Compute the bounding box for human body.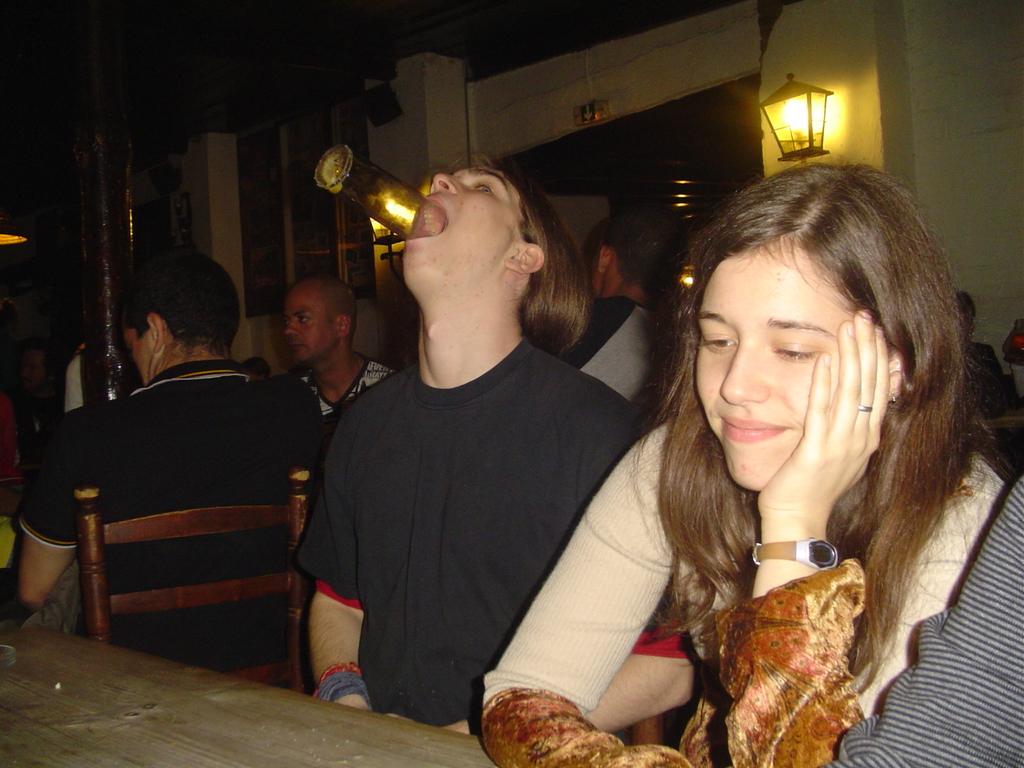
x1=584 y1=206 x2=679 y2=310.
